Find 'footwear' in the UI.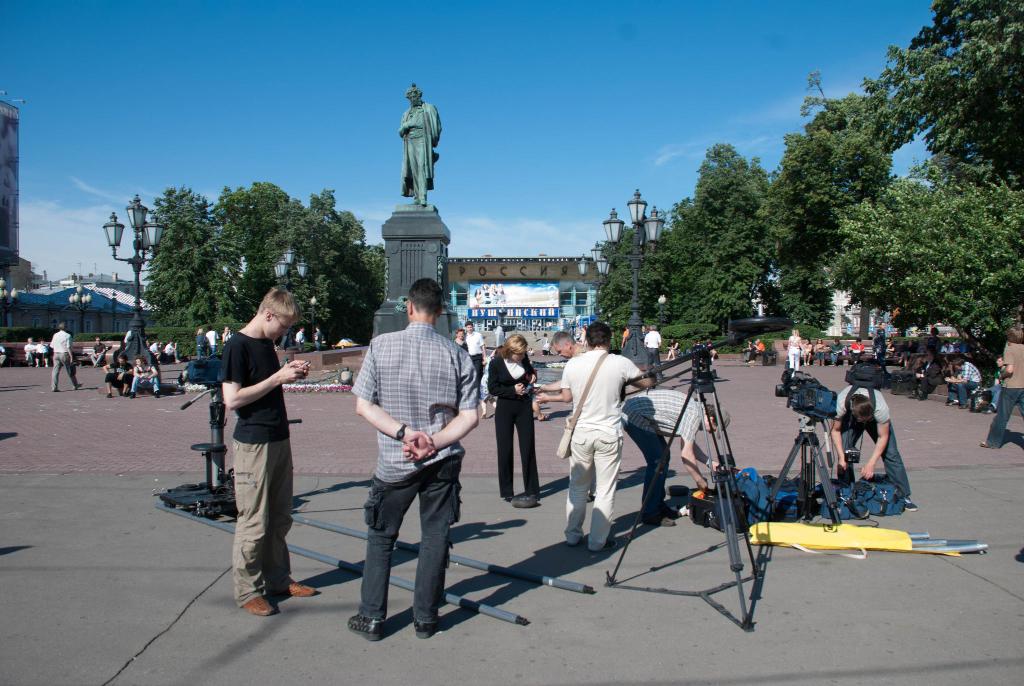
UI element at {"left": 73, "top": 382, "right": 83, "bottom": 393}.
